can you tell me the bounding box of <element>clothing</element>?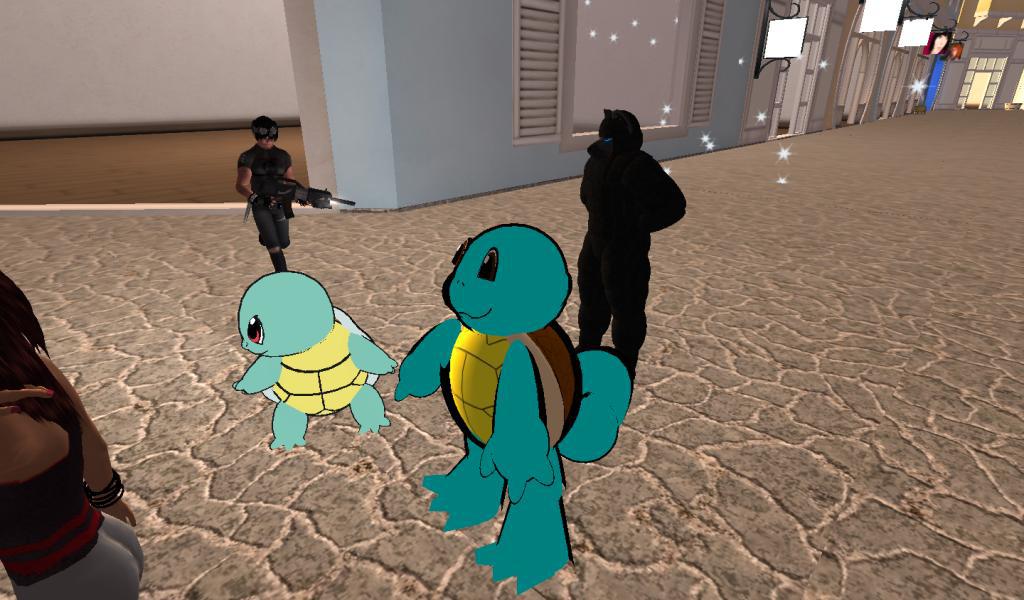
(left=579, top=138, right=700, bottom=391).
